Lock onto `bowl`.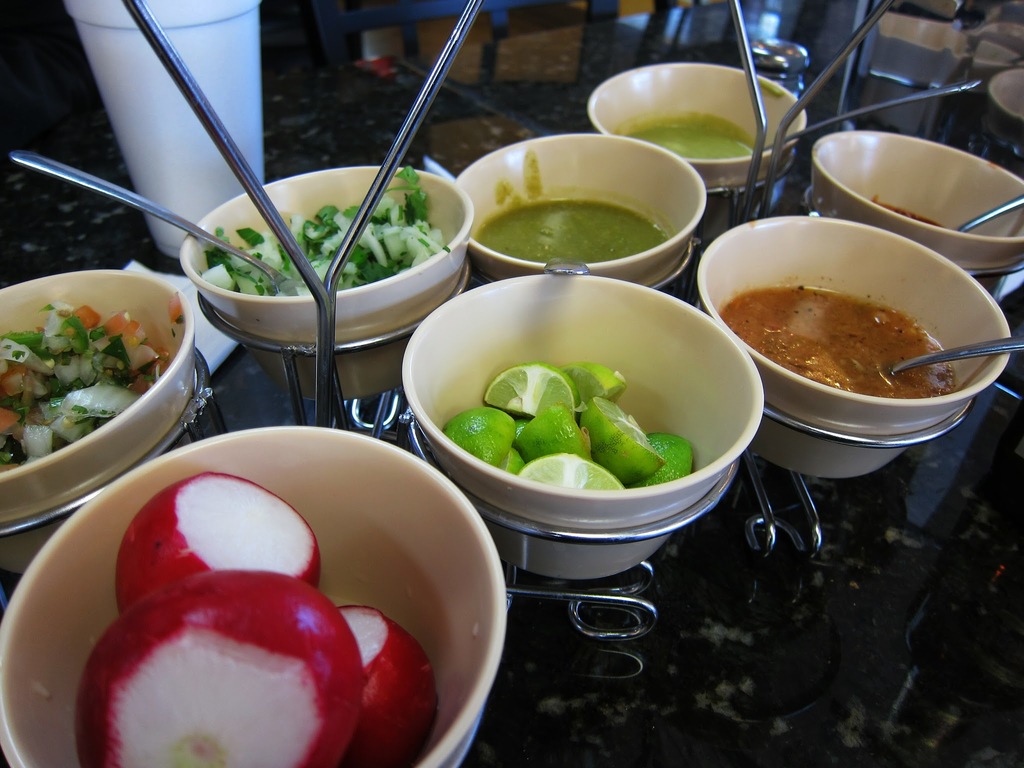
Locked: (left=989, top=66, right=1023, bottom=135).
